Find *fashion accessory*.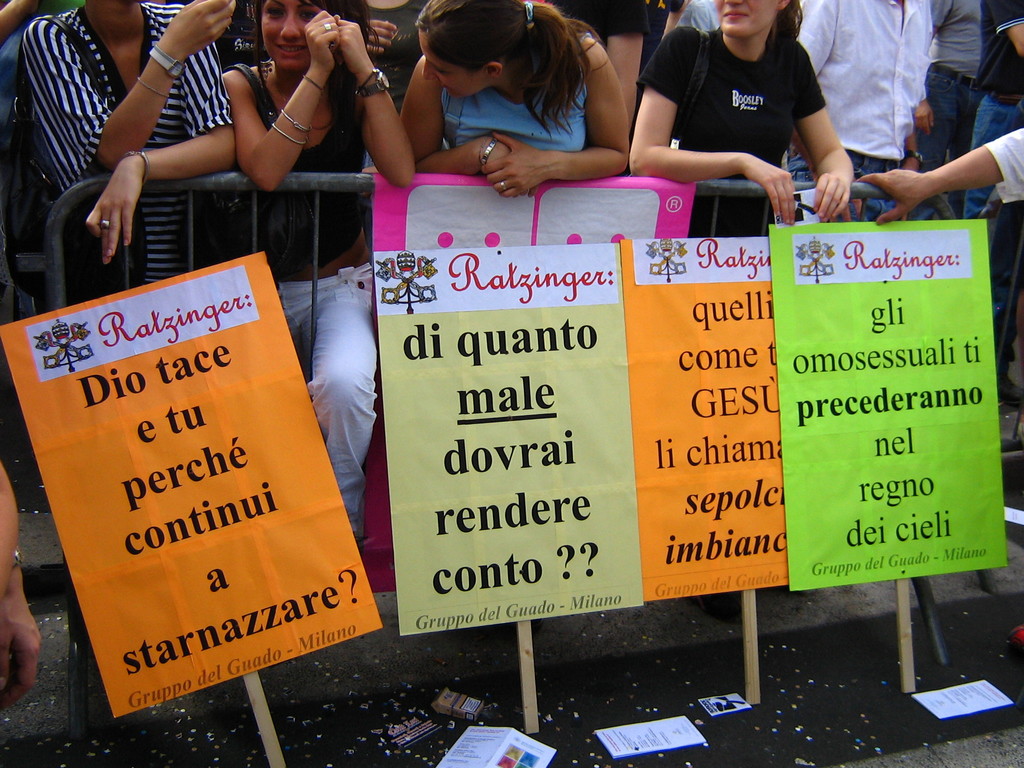
BBox(144, 42, 188, 77).
